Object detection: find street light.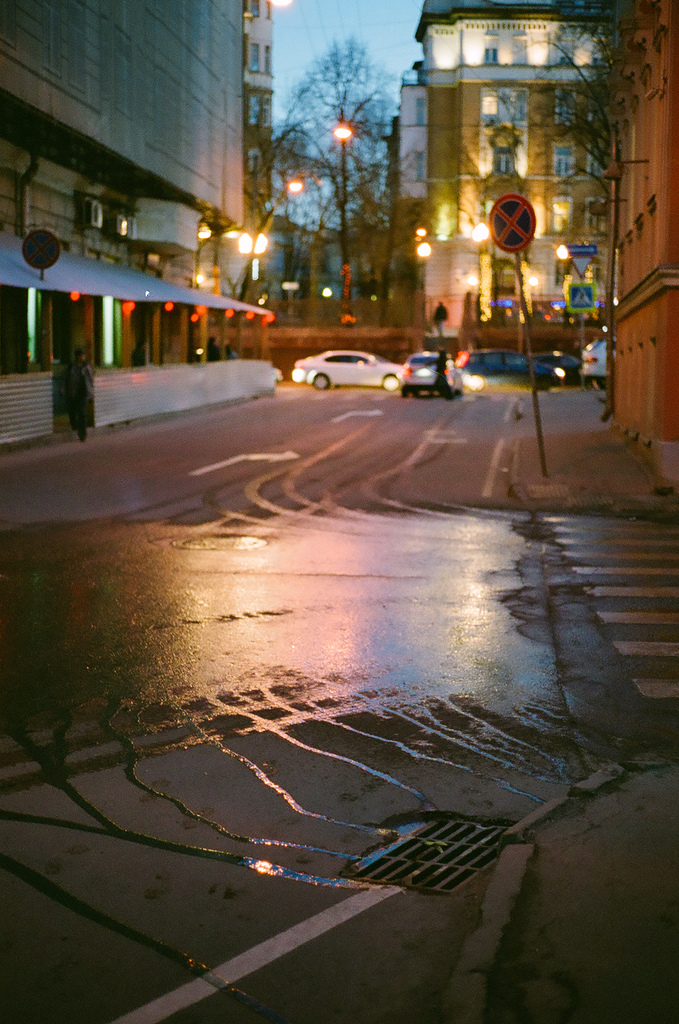
(x1=286, y1=102, x2=364, y2=328).
